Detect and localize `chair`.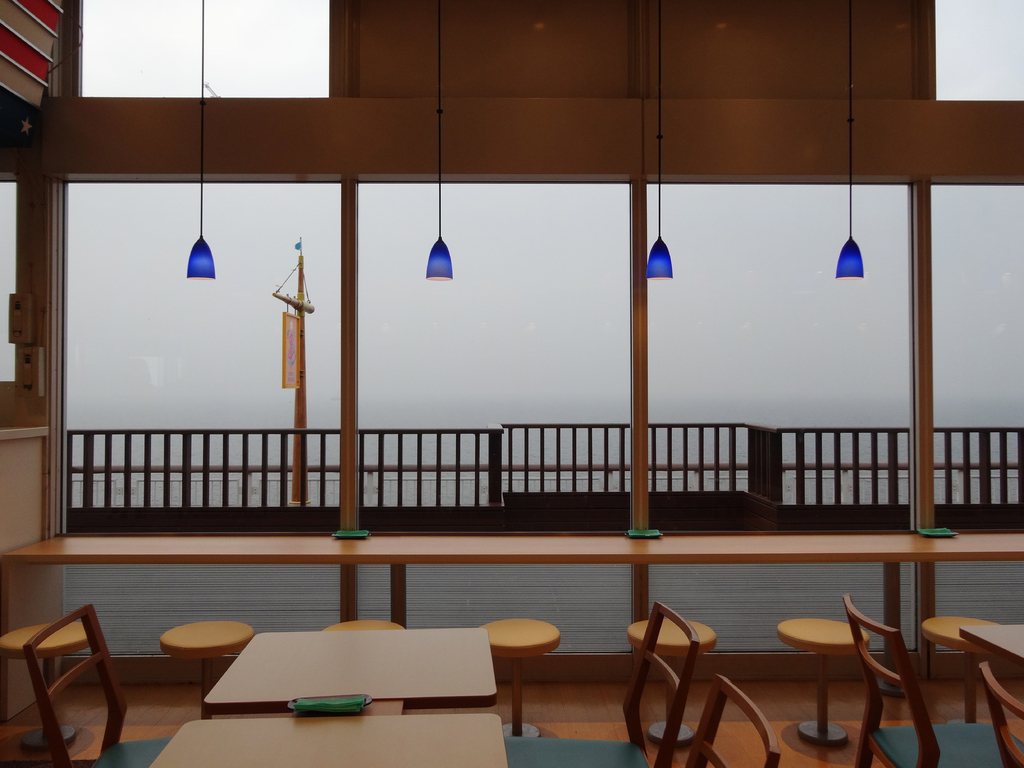
Localized at {"x1": 681, "y1": 671, "x2": 780, "y2": 767}.
